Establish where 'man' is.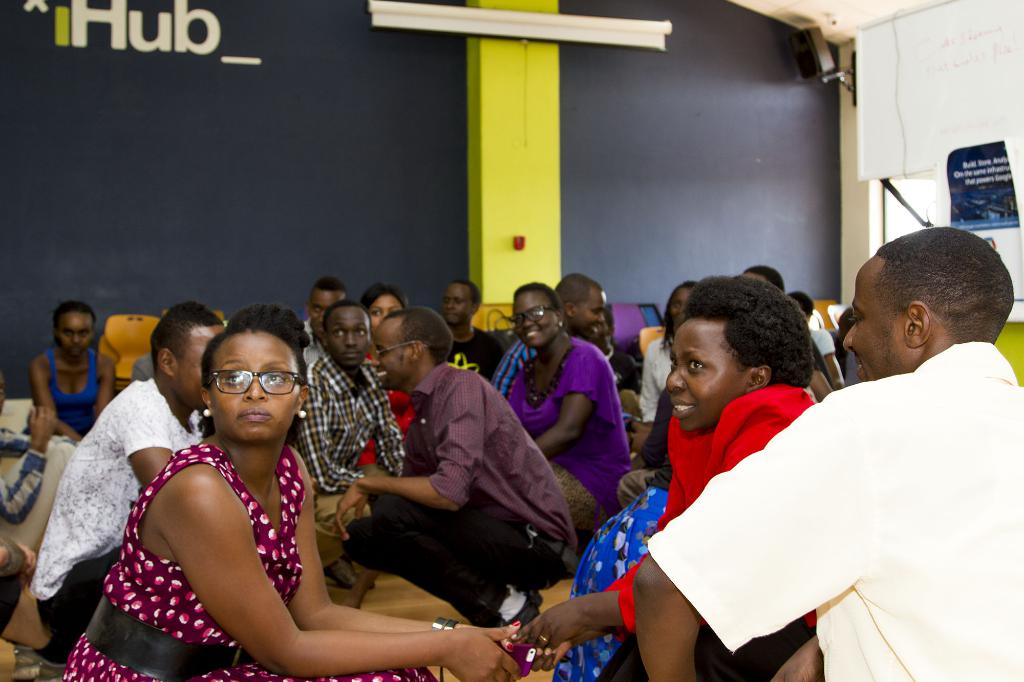
Established at (324,301,584,641).
